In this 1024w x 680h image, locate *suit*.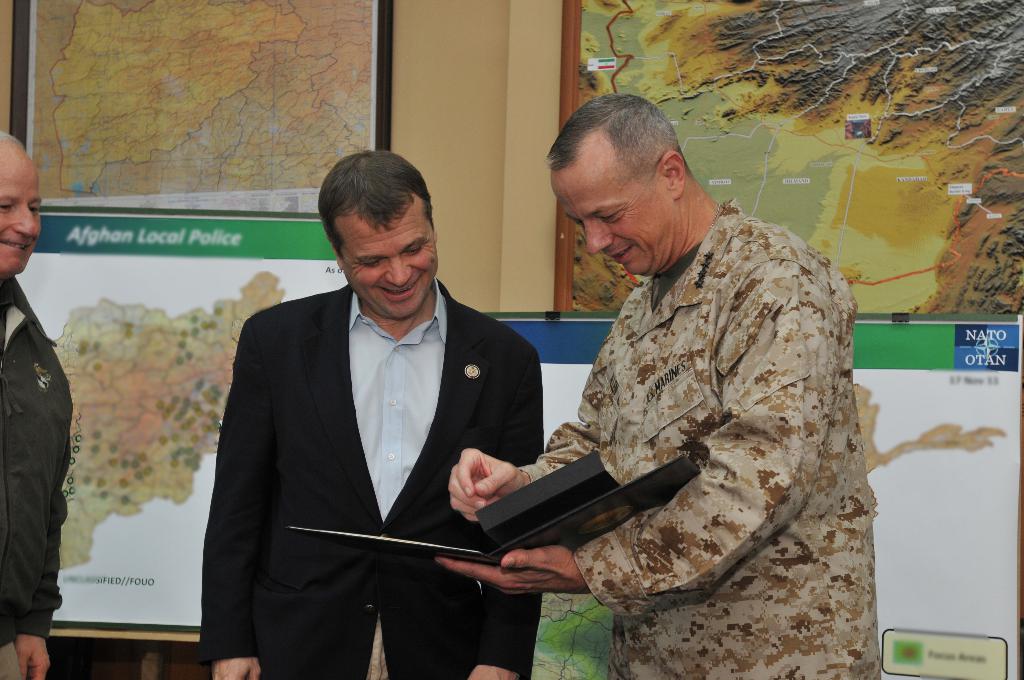
Bounding box: select_region(216, 178, 548, 670).
